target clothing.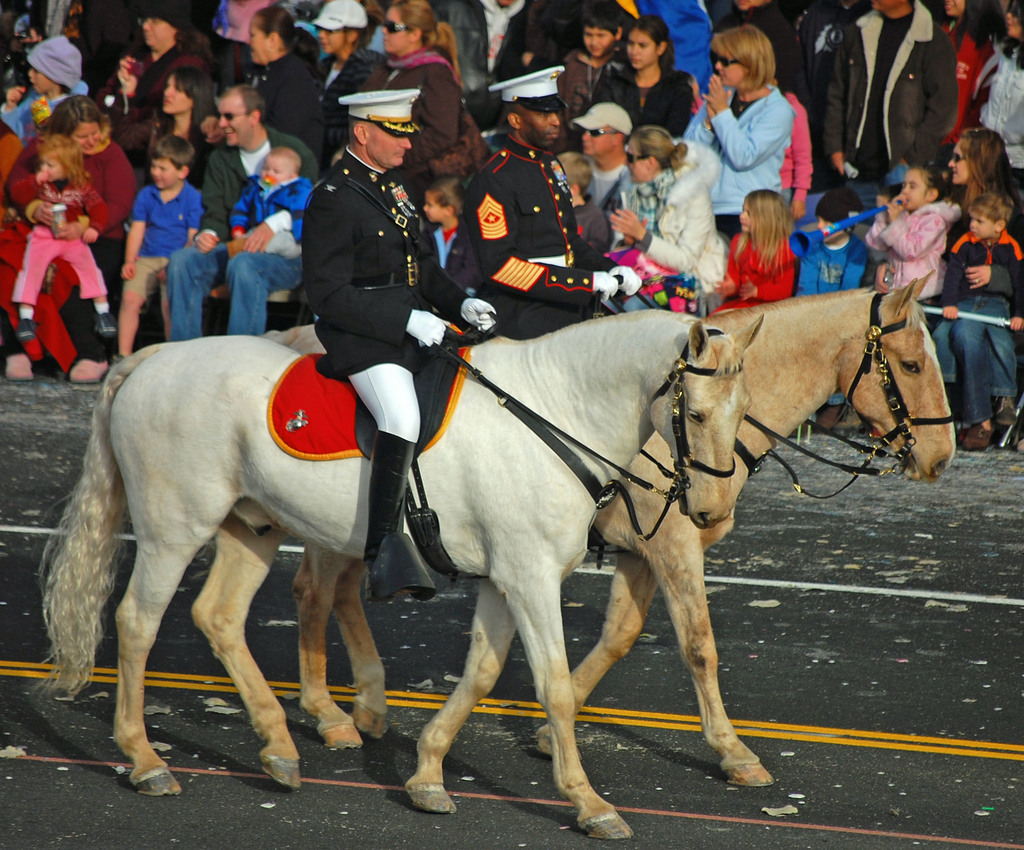
Target region: box(666, 63, 822, 222).
